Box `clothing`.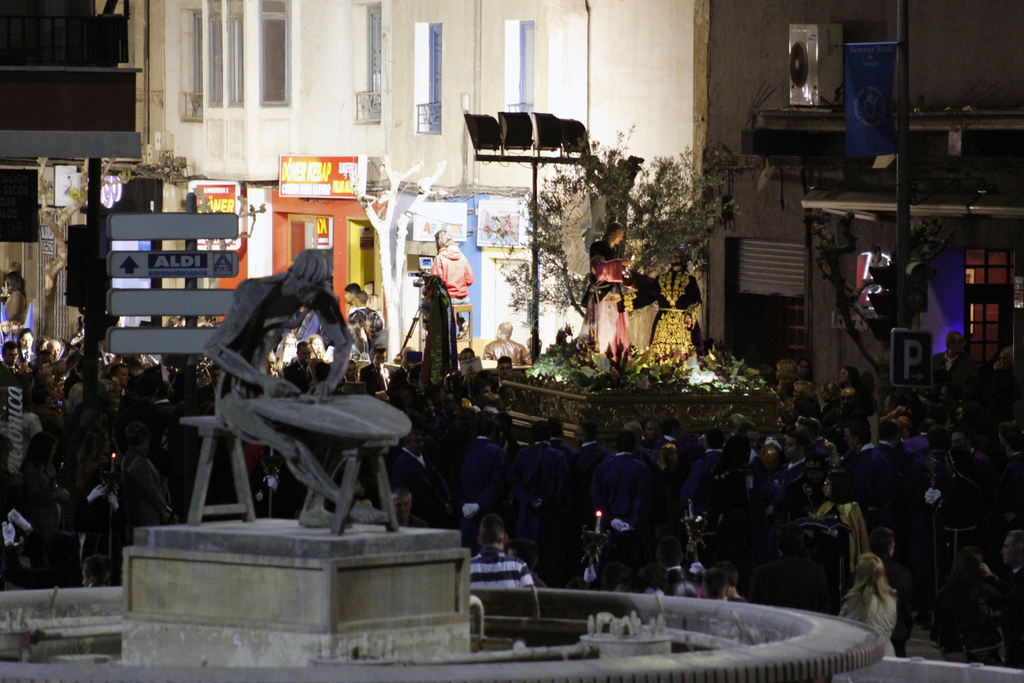
left=487, top=336, right=532, bottom=368.
